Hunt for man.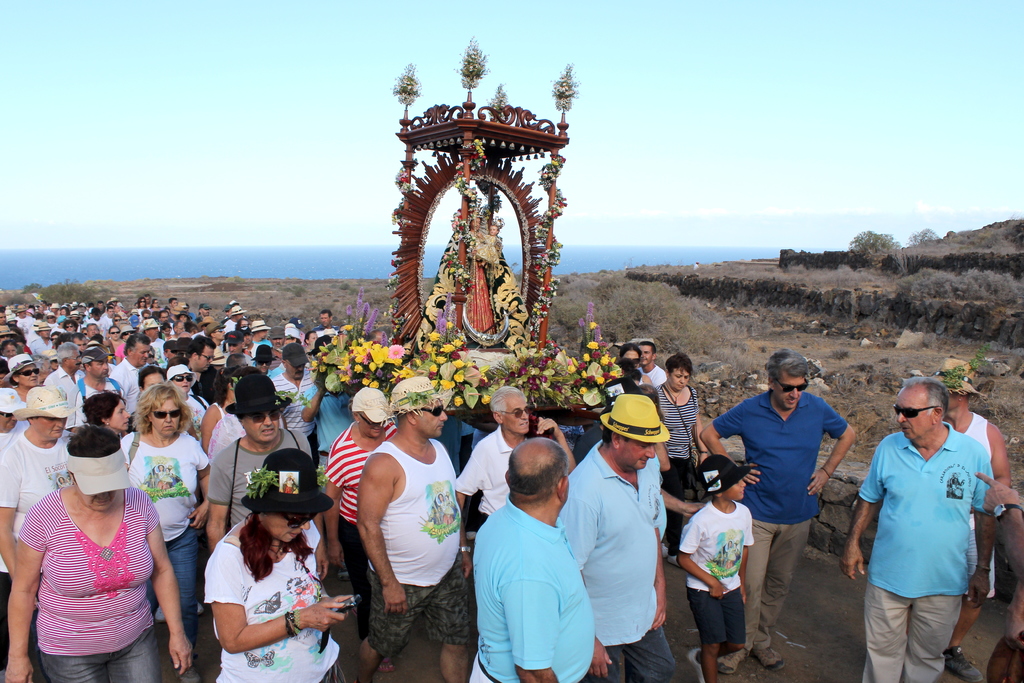
Hunted down at locate(0, 386, 83, 682).
